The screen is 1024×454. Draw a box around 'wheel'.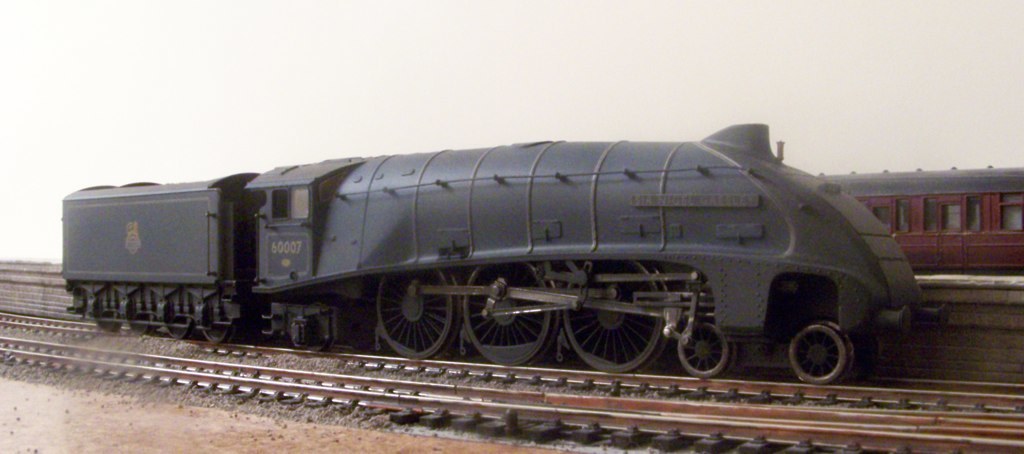
789:307:859:386.
